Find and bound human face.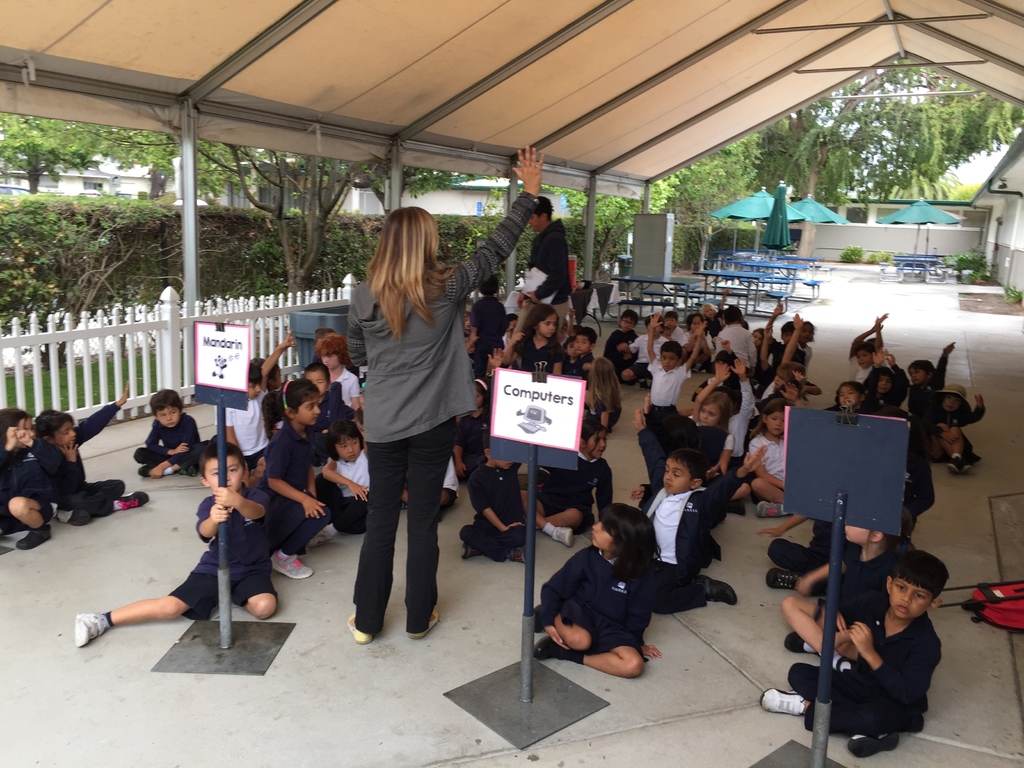
Bound: x1=207 y1=457 x2=242 y2=497.
